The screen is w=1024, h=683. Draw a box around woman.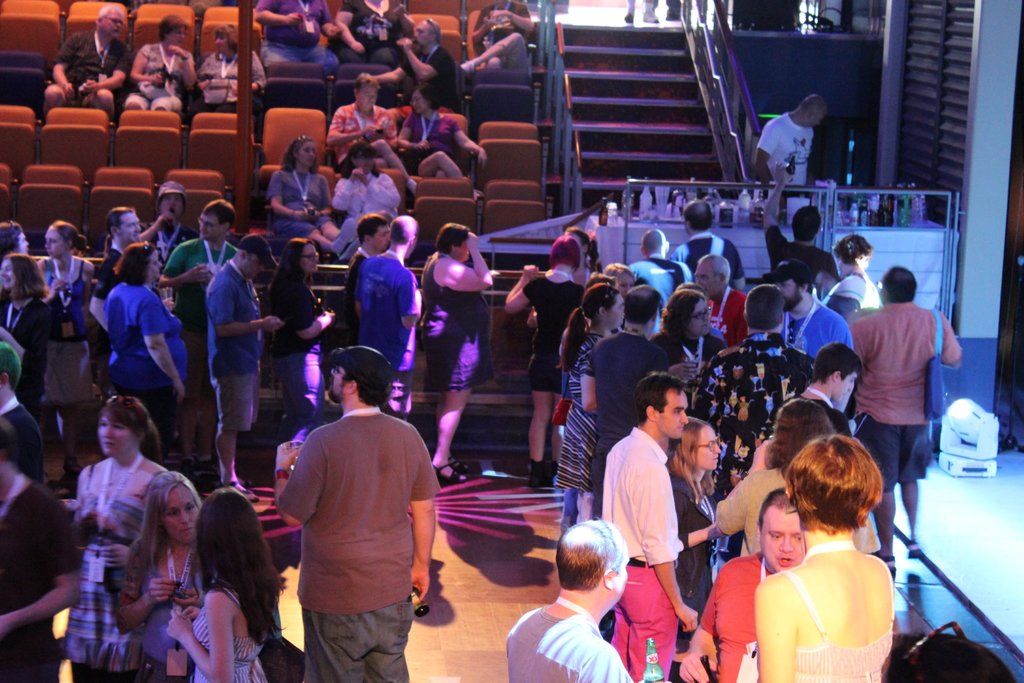
122, 18, 195, 113.
